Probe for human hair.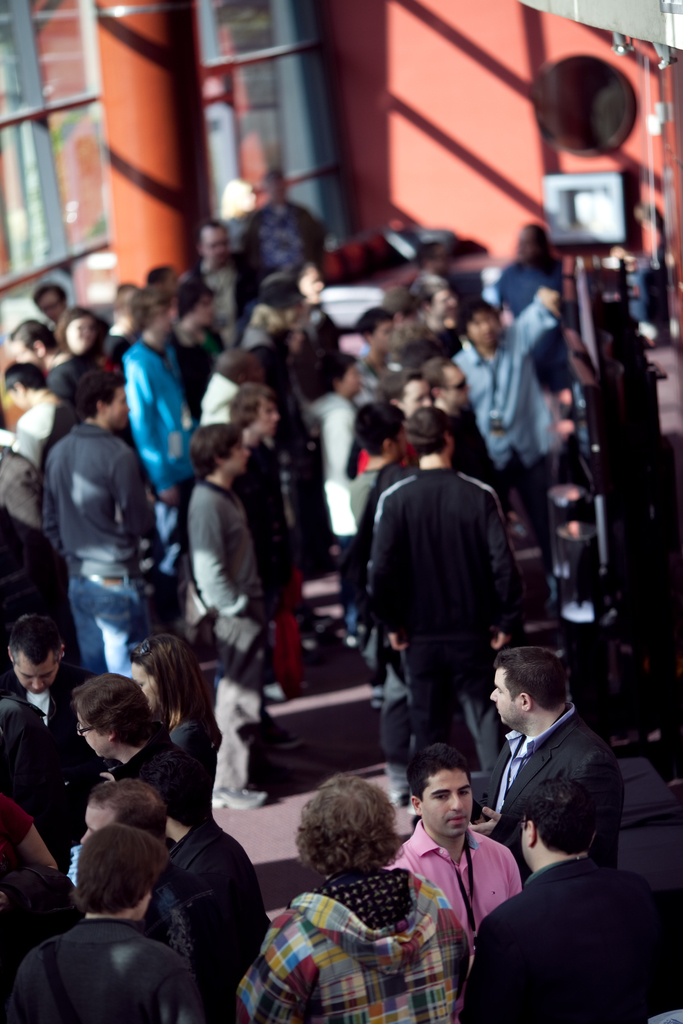
Probe result: [268,786,415,904].
